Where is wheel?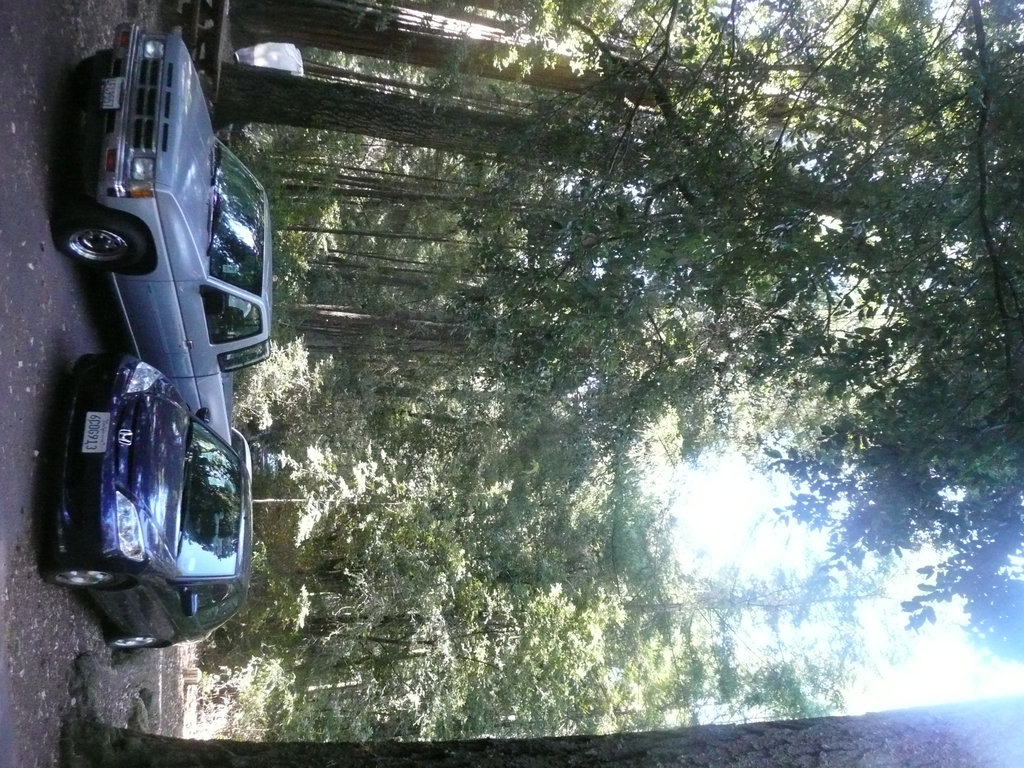
x1=74, y1=49, x2=113, y2=90.
